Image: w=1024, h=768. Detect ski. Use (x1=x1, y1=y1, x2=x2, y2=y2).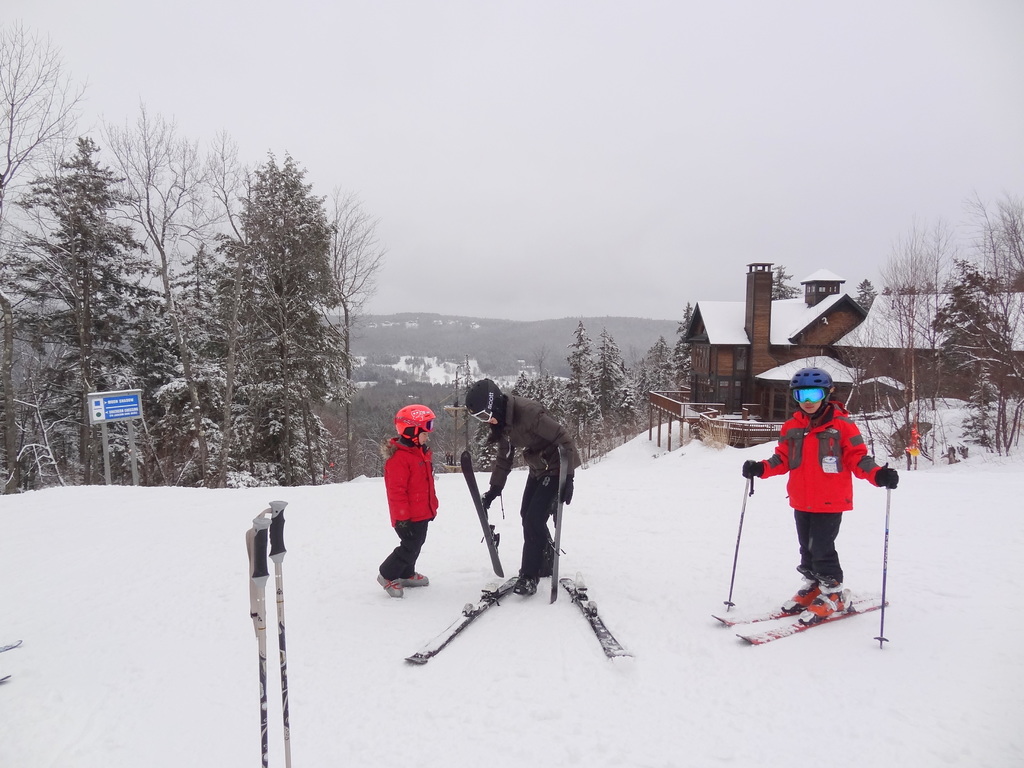
(x1=557, y1=572, x2=636, y2=662).
